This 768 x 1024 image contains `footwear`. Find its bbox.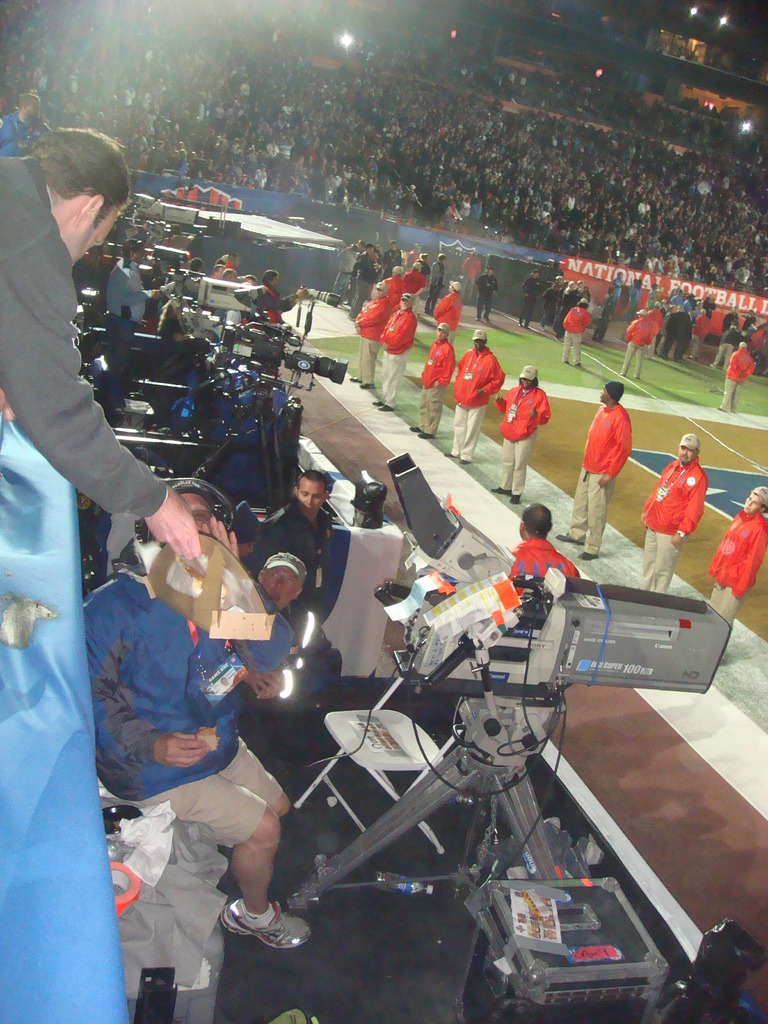
(215,898,310,948).
